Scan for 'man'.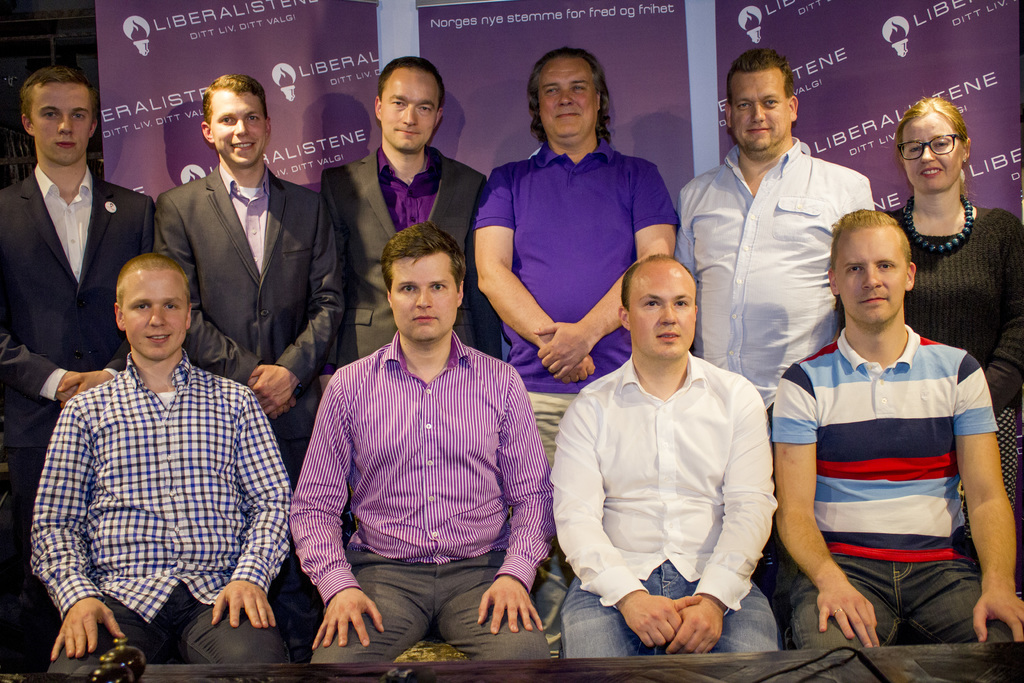
Scan result: select_region(464, 38, 676, 477).
